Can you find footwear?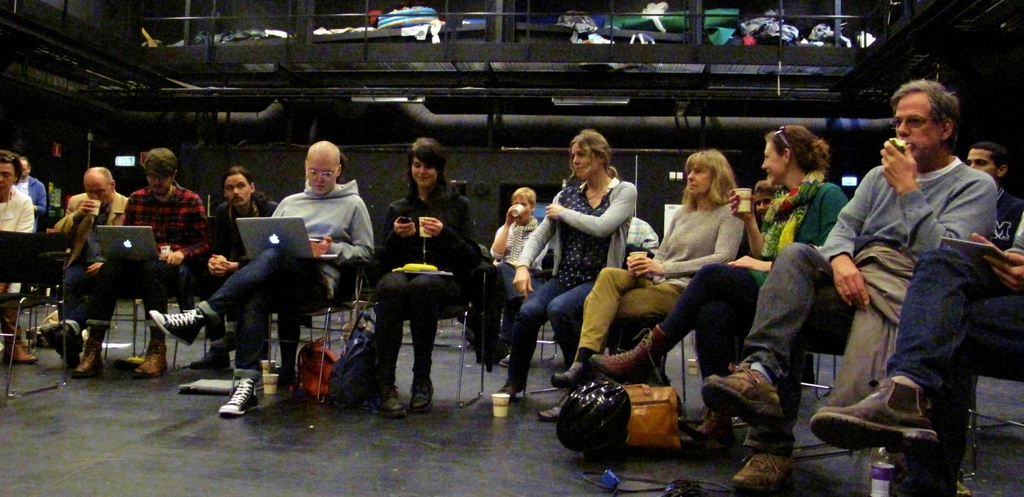
Yes, bounding box: bbox=(210, 330, 236, 353).
